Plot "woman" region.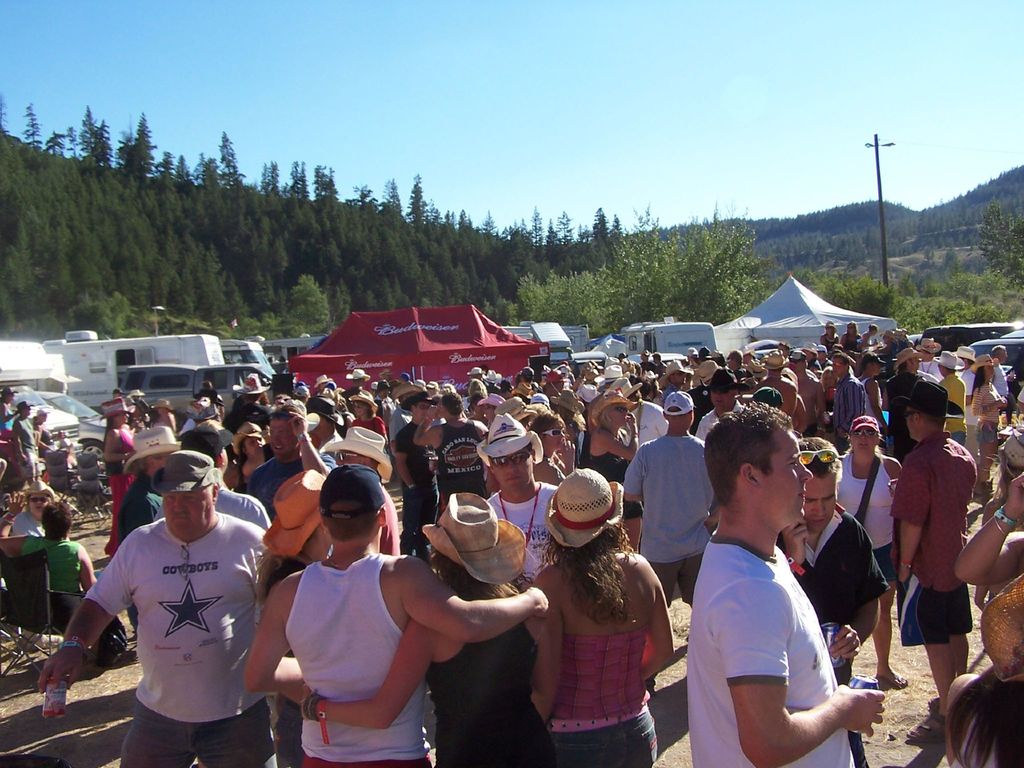
Plotted at region(1, 503, 92, 591).
